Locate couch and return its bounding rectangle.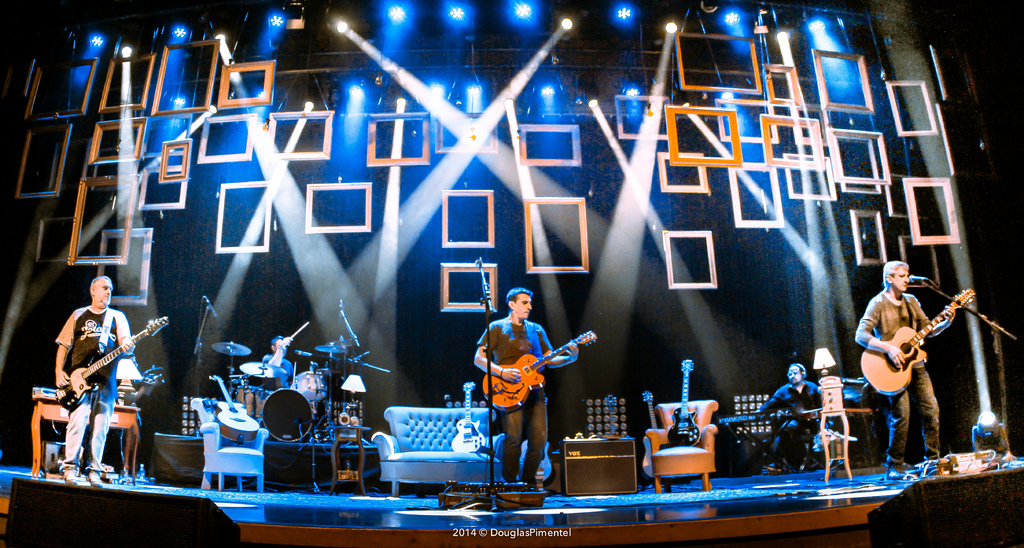
rect(370, 403, 551, 494).
